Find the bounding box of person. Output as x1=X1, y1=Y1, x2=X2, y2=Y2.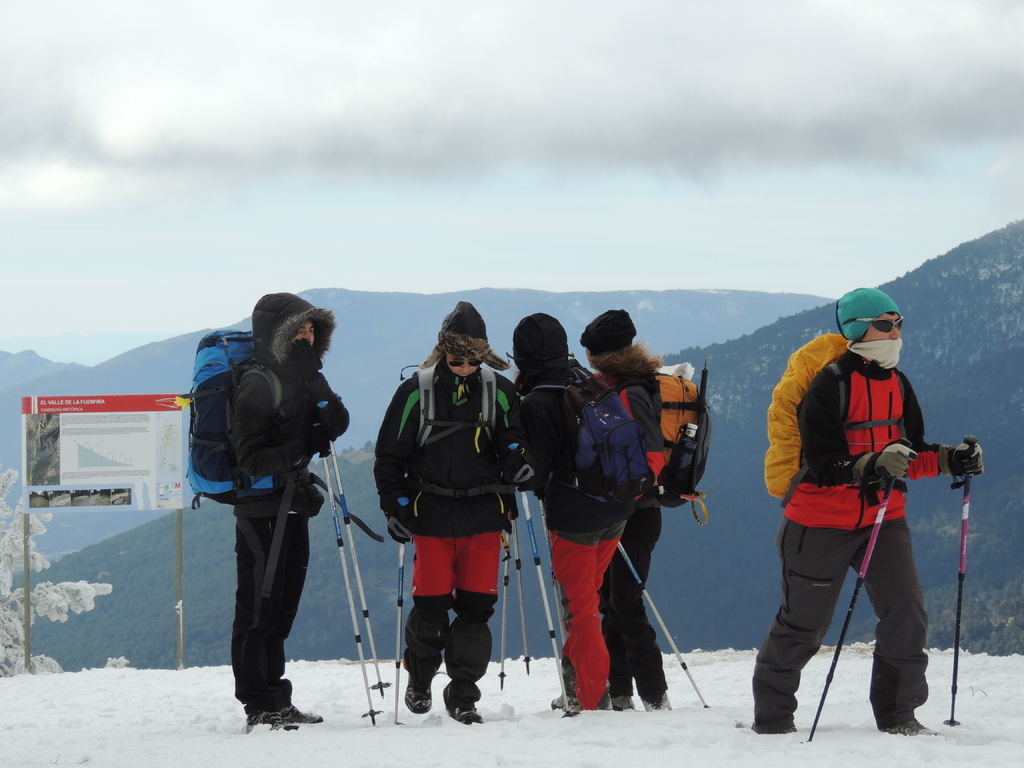
x1=575, y1=310, x2=673, y2=710.
